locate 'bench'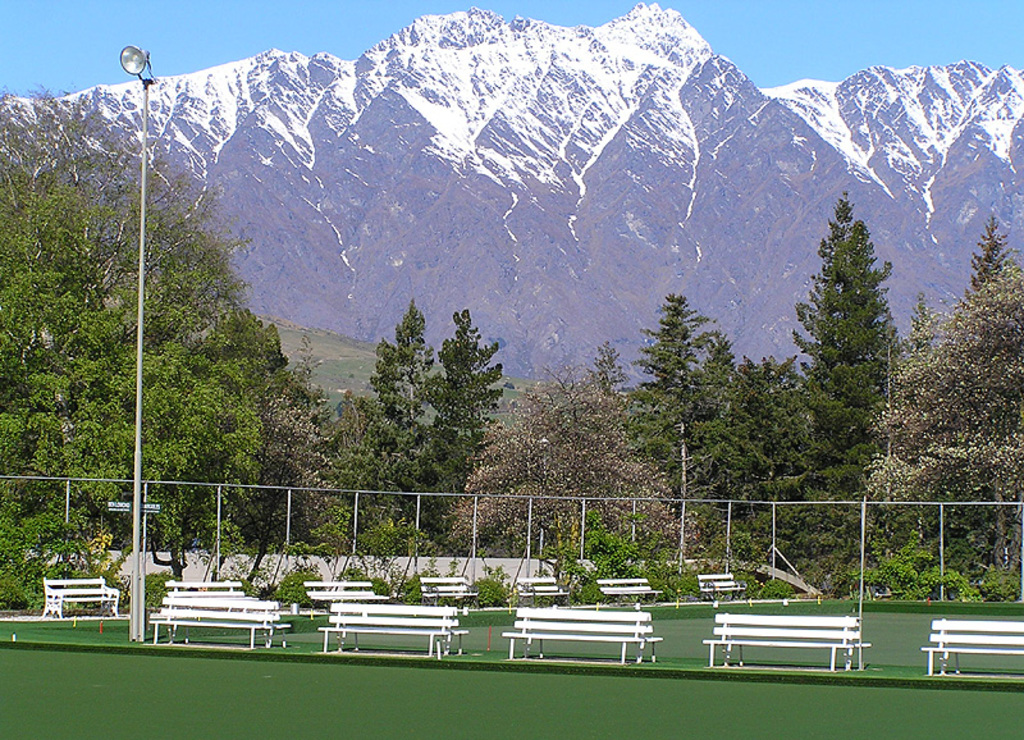
698, 616, 860, 675
